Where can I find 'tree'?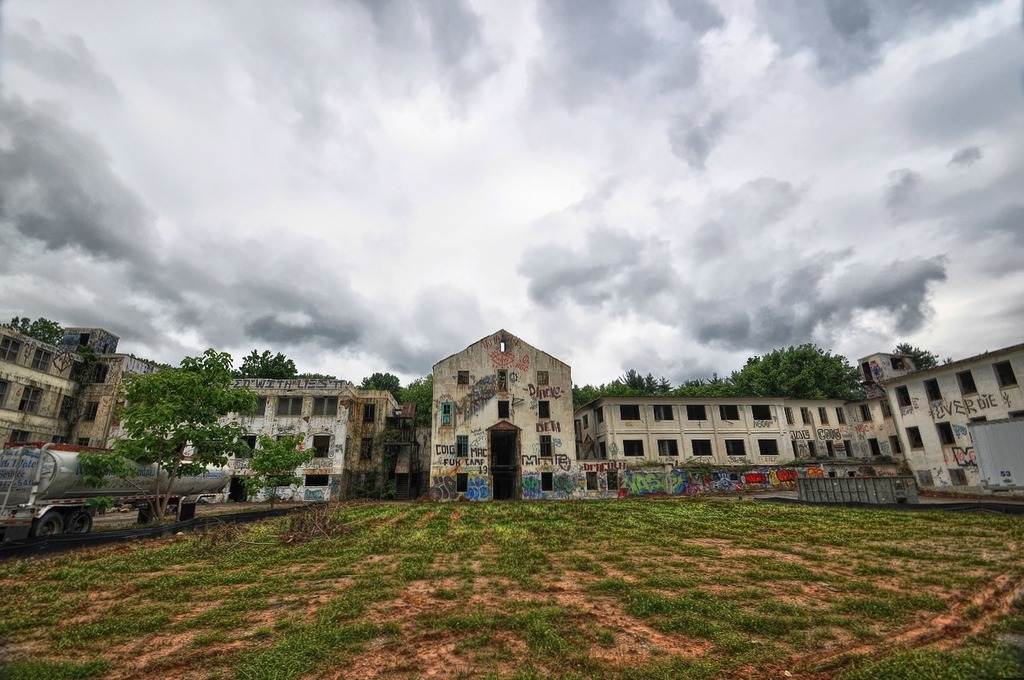
You can find it at select_region(239, 351, 304, 392).
